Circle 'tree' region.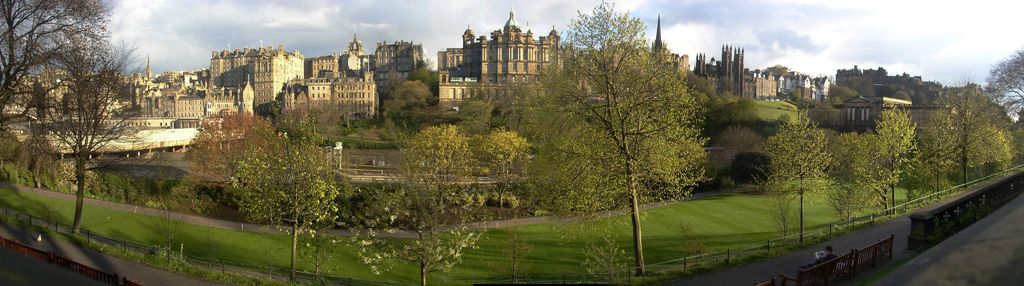
Region: 755,120,822,244.
